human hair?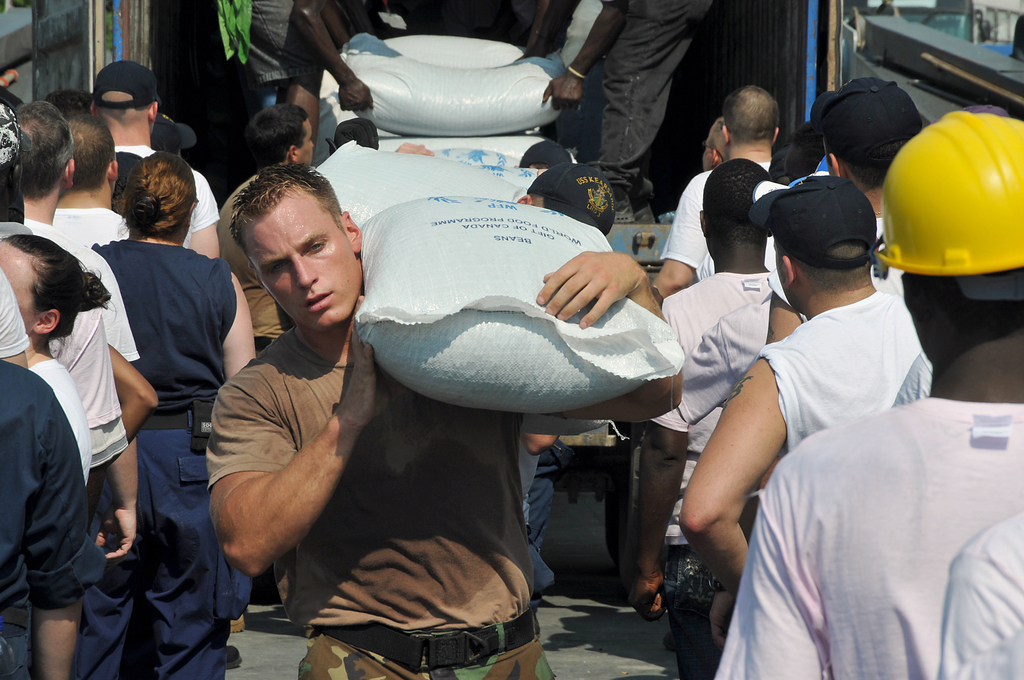
box(225, 156, 342, 238)
